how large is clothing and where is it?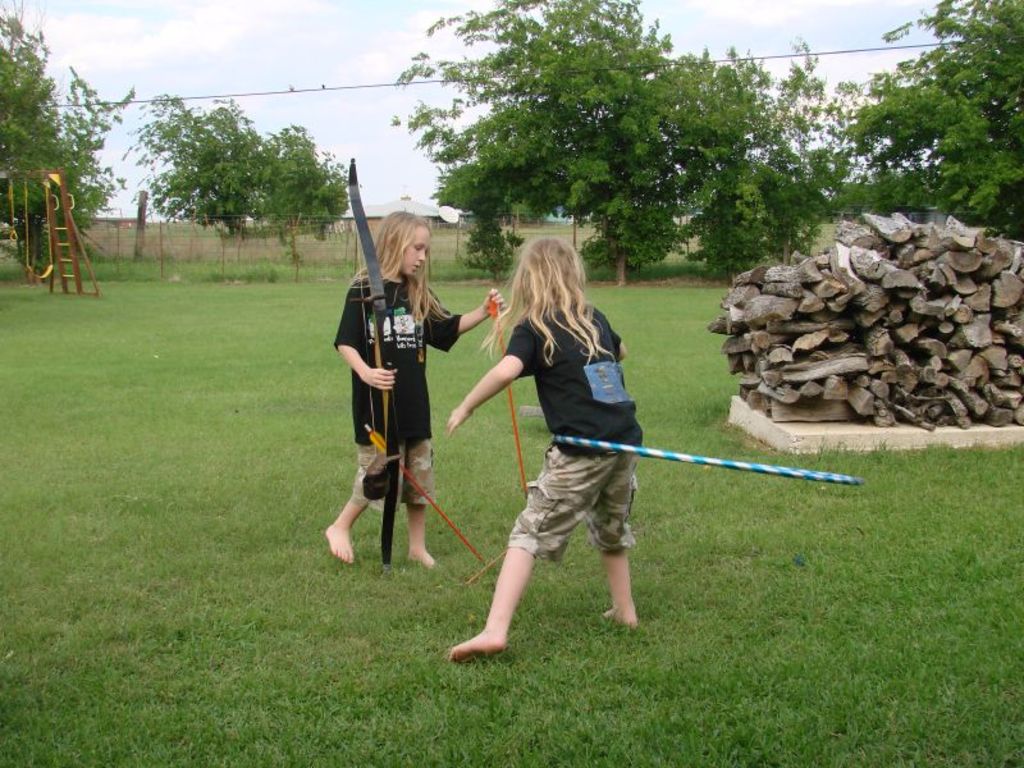
Bounding box: x1=498 y1=303 x2=644 y2=562.
